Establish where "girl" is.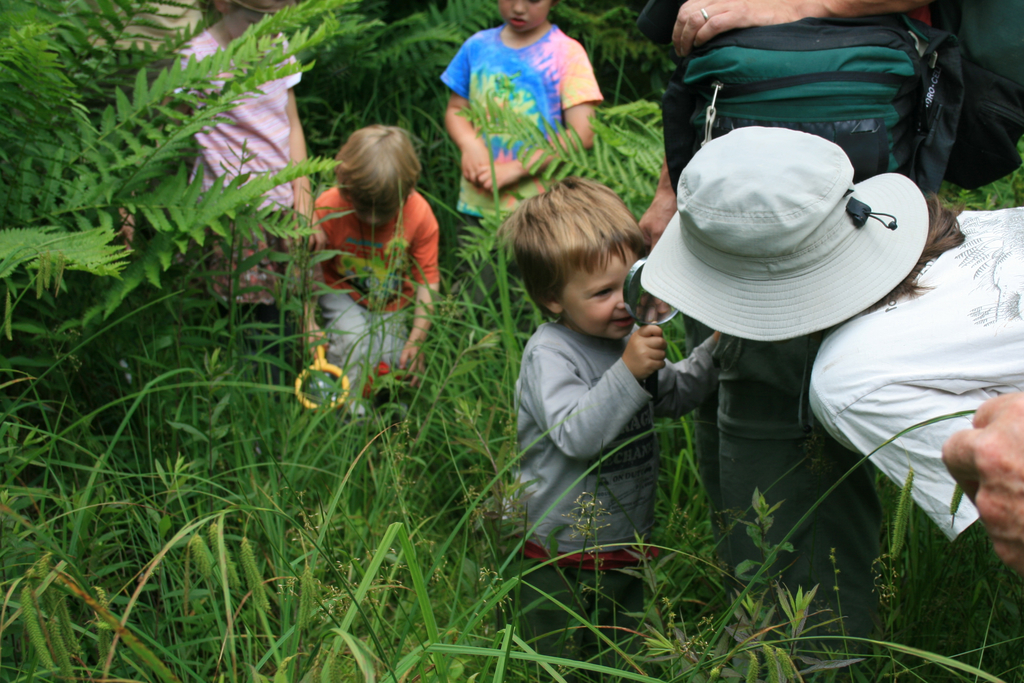
Established at [left=118, top=0, right=326, bottom=333].
